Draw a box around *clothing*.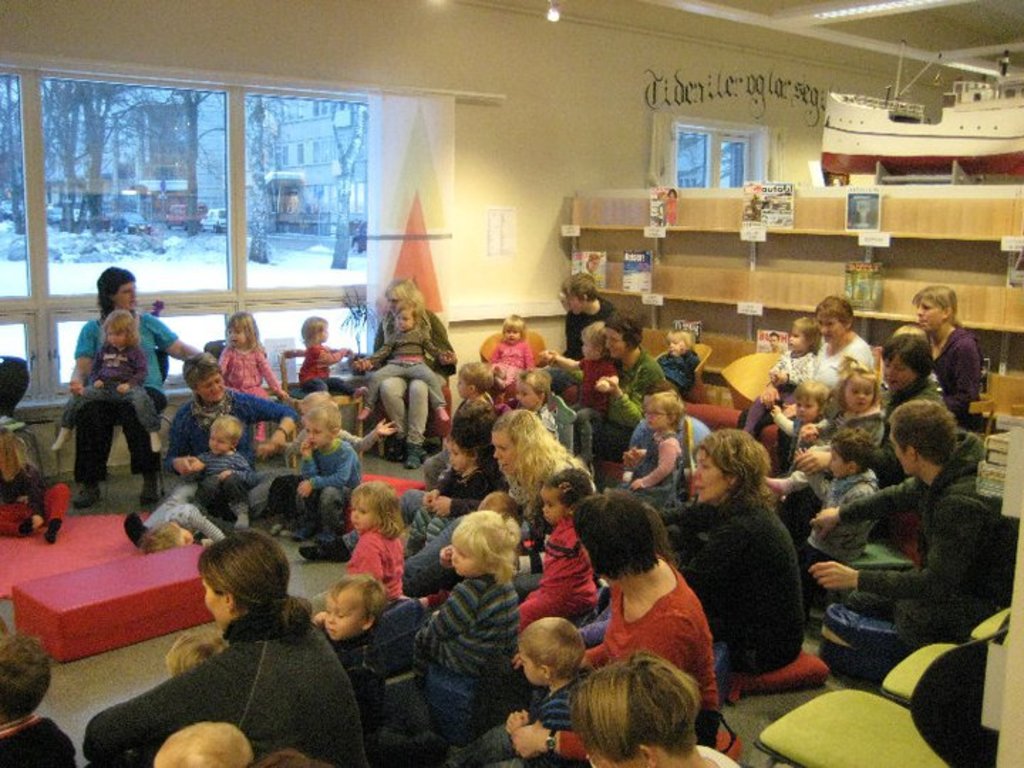
region(289, 437, 363, 538).
